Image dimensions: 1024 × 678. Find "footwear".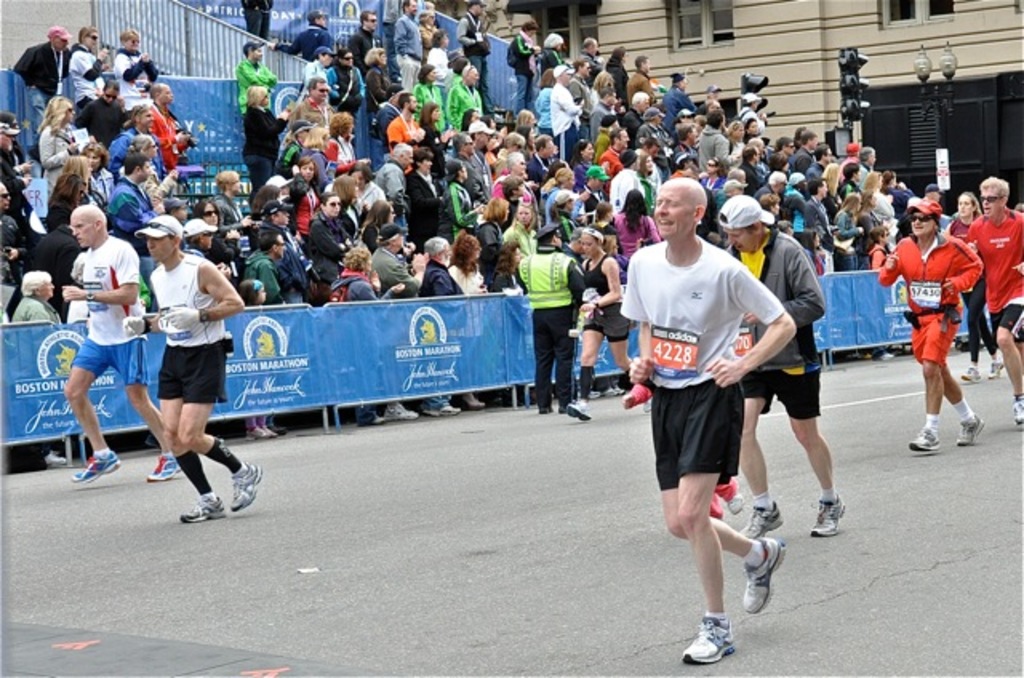
[x1=811, y1=496, x2=843, y2=539].
